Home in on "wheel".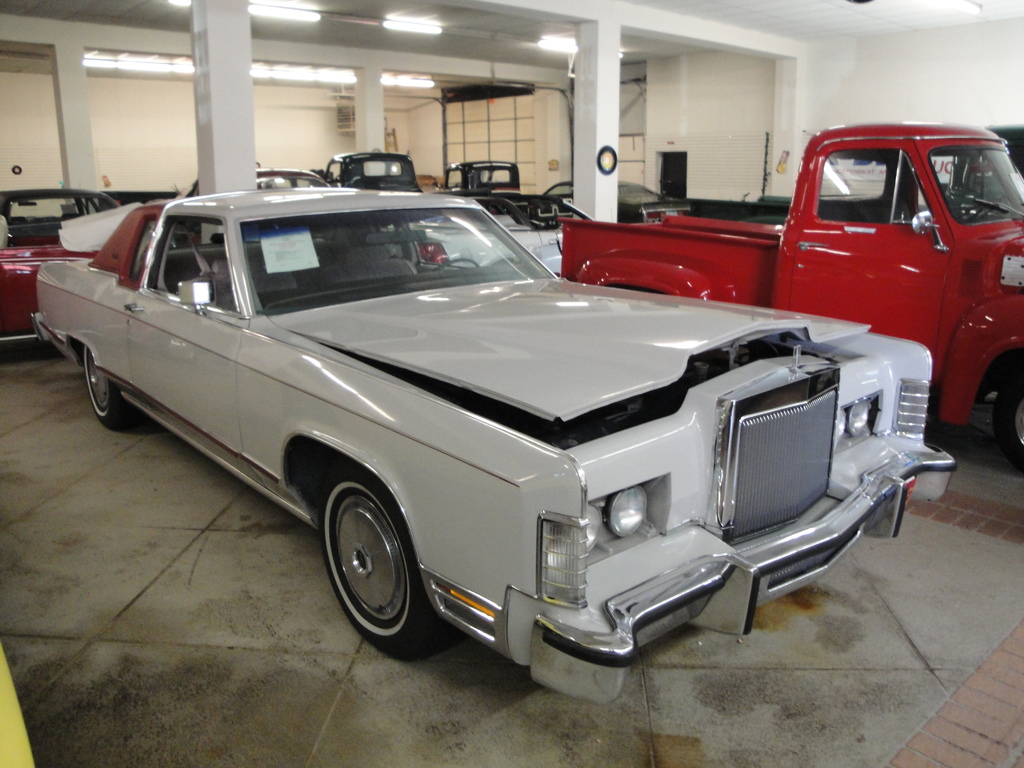
Homed in at (x1=308, y1=477, x2=426, y2=655).
